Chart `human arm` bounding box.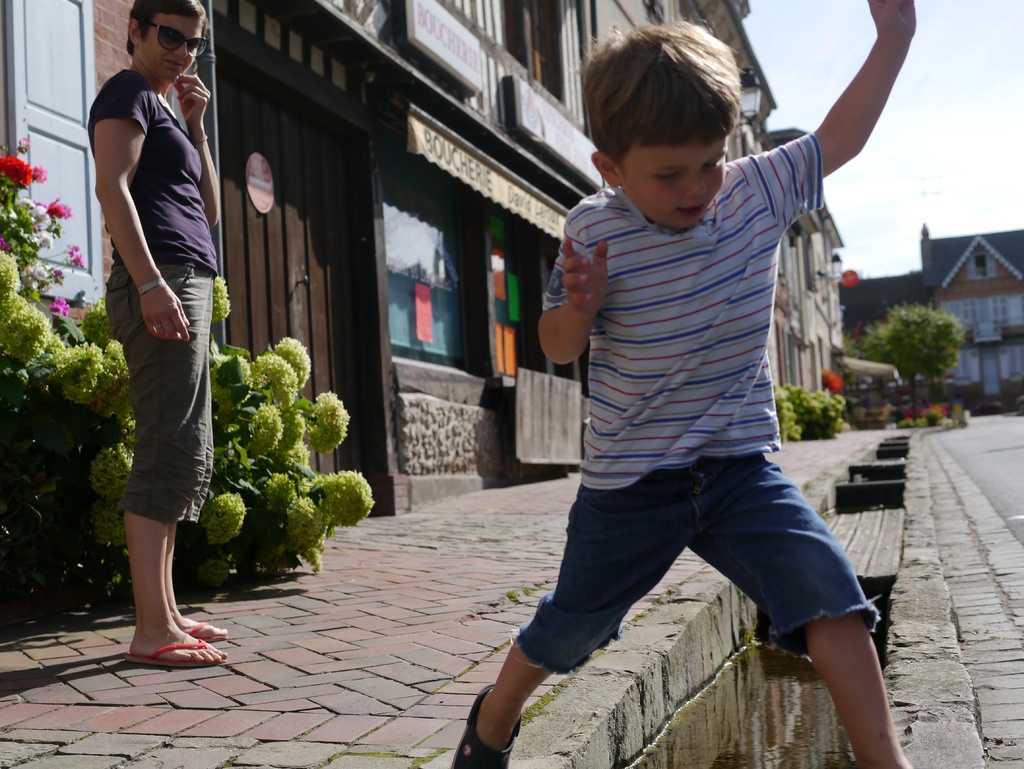
Charted: region(535, 202, 613, 368).
